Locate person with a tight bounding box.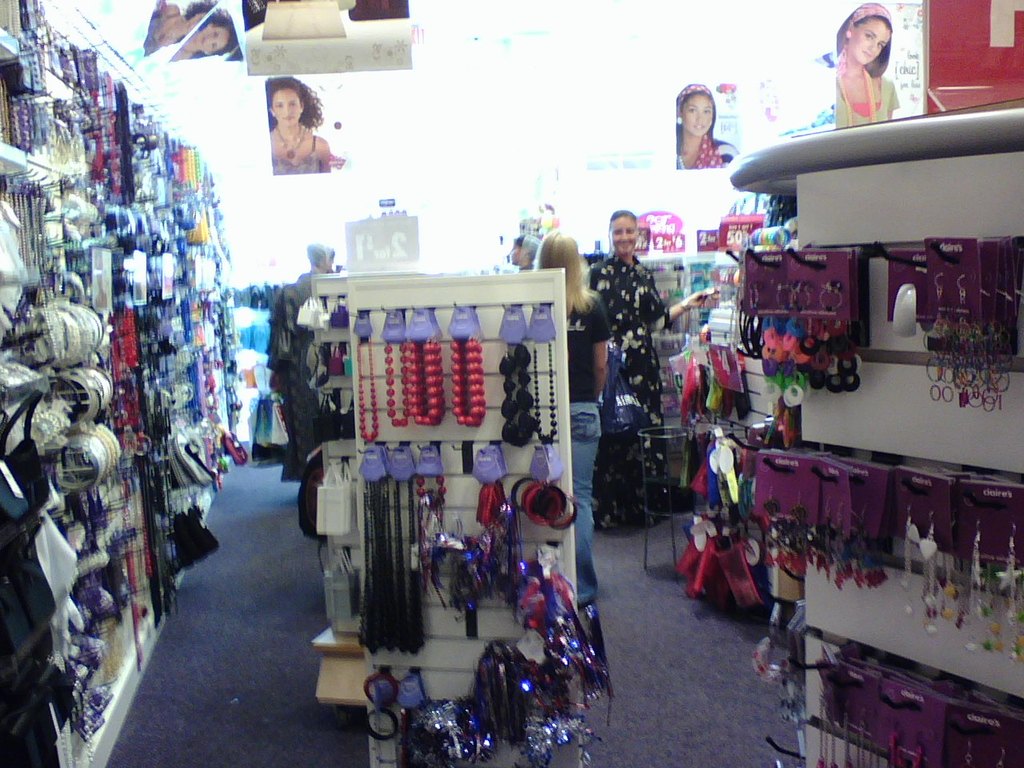
[531,229,615,606].
